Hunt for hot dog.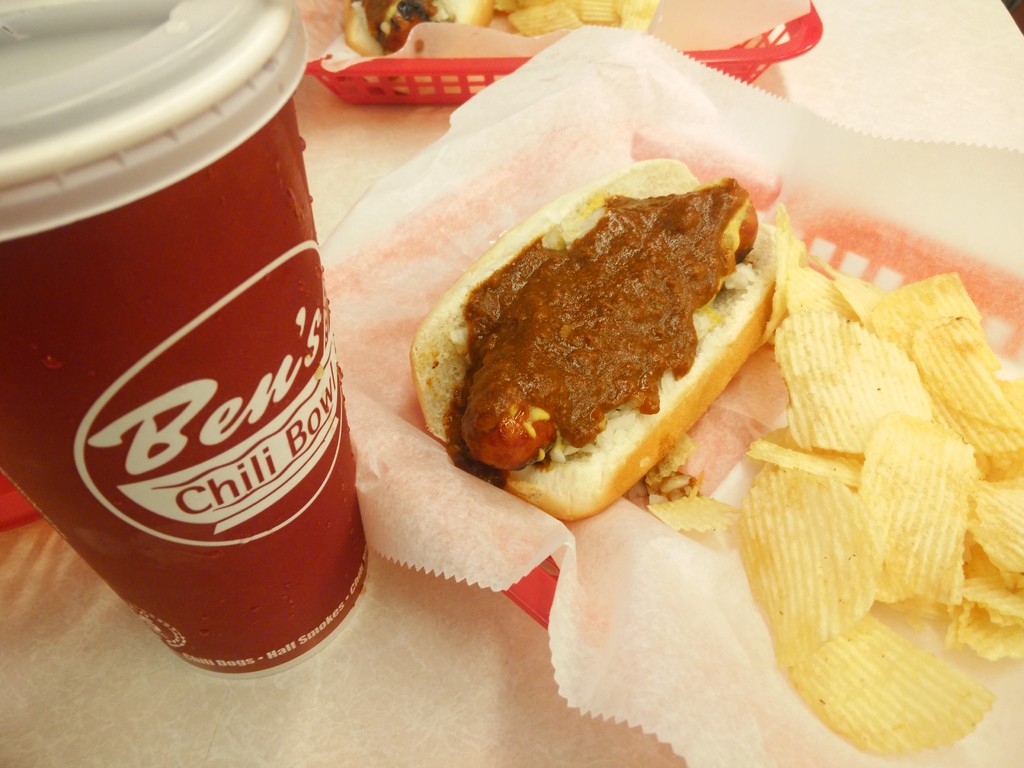
Hunted down at [403, 116, 831, 550].
